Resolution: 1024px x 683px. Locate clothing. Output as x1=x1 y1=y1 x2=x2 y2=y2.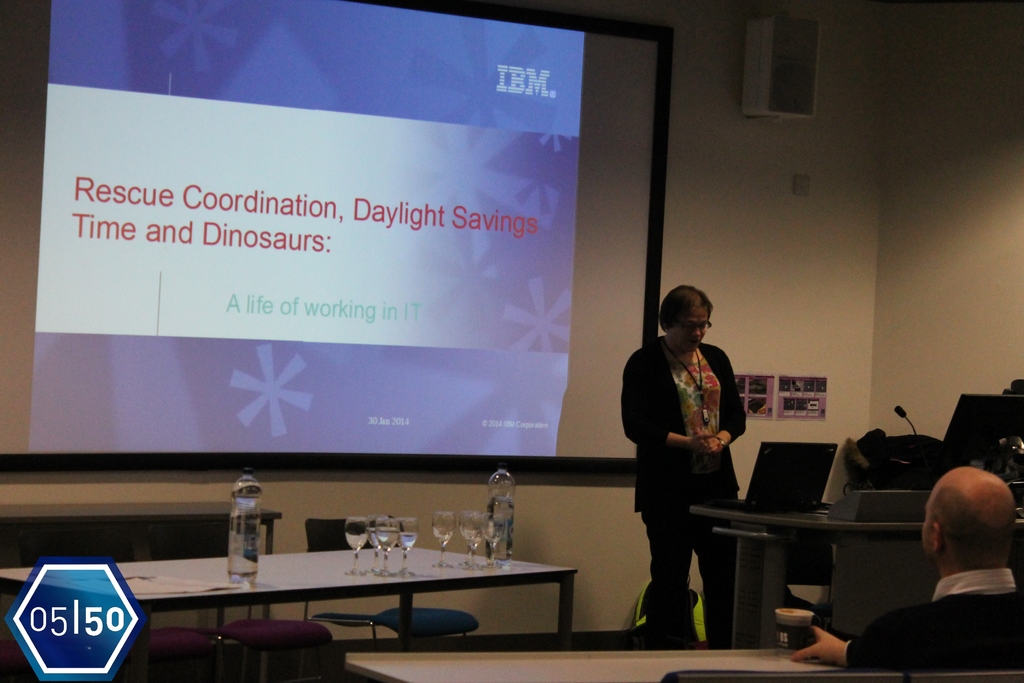
x1=630 y1=306 x2=753 y2=607.
